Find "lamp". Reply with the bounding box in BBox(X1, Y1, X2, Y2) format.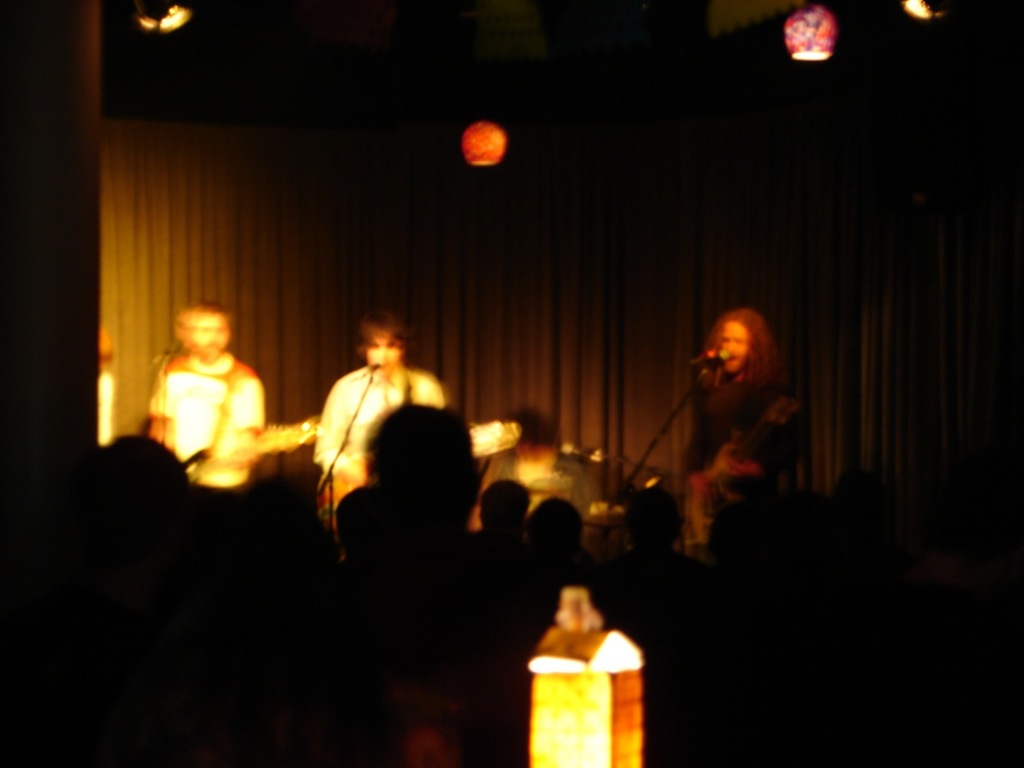
BBox(778, 0, 843, 67).
